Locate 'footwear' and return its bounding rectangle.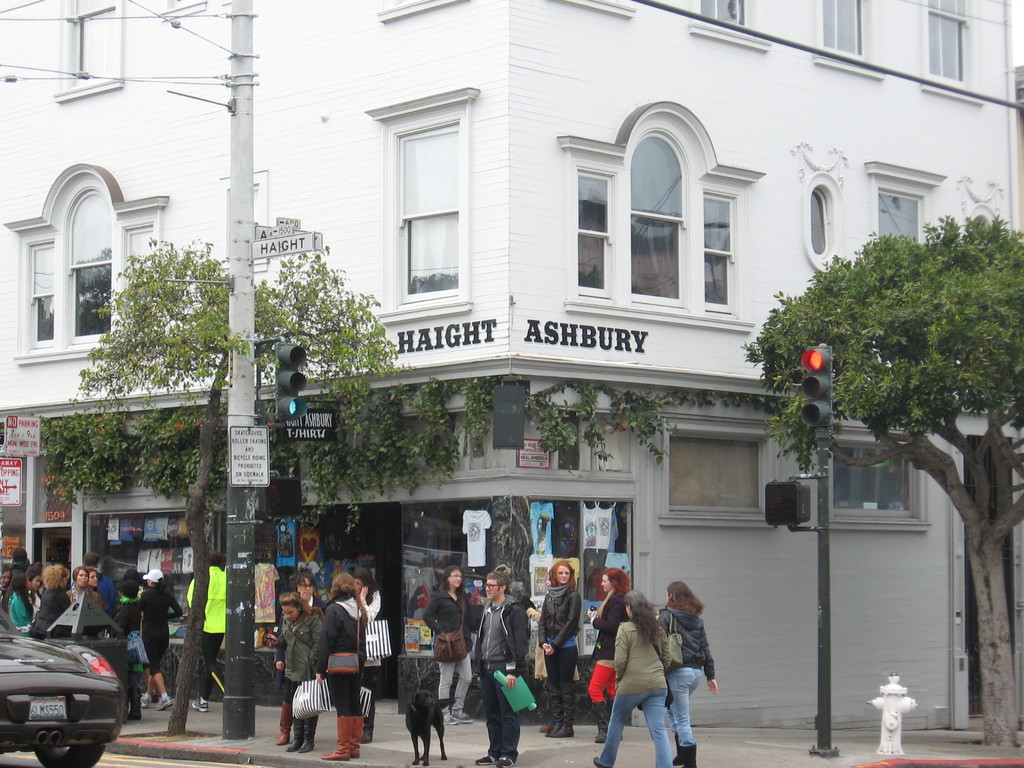
[x1=672, y1=729, x2=682, y2=765].
